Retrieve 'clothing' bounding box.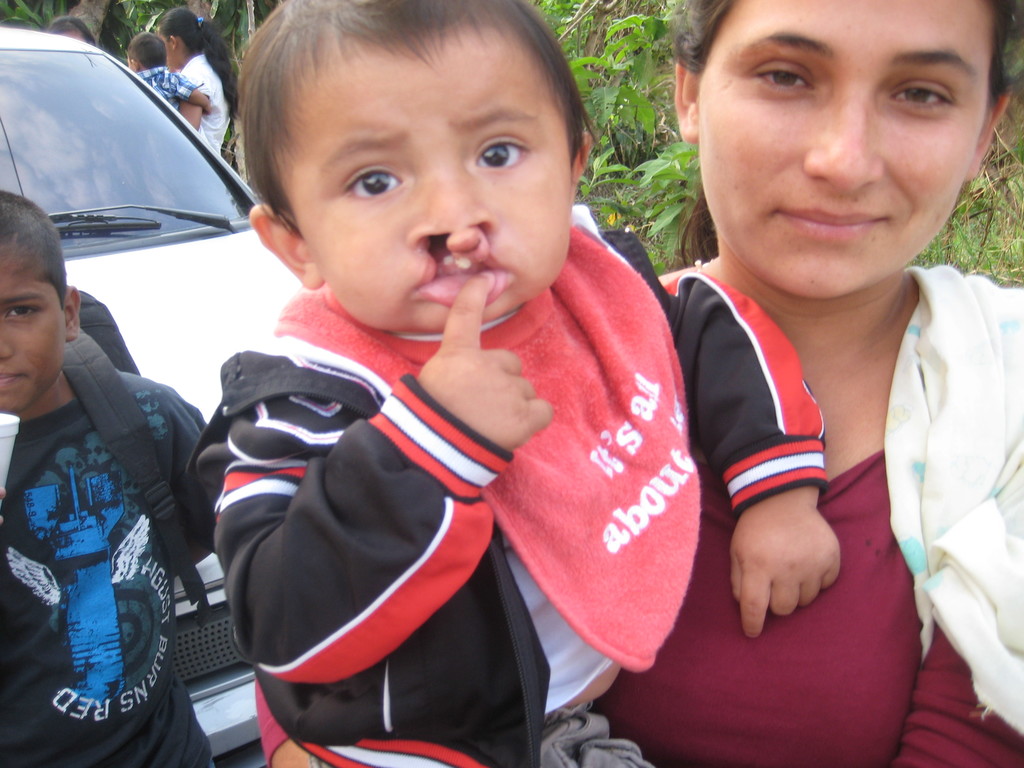
Bounding box: [x1=182, y1=214, x2=825, y2=767].
